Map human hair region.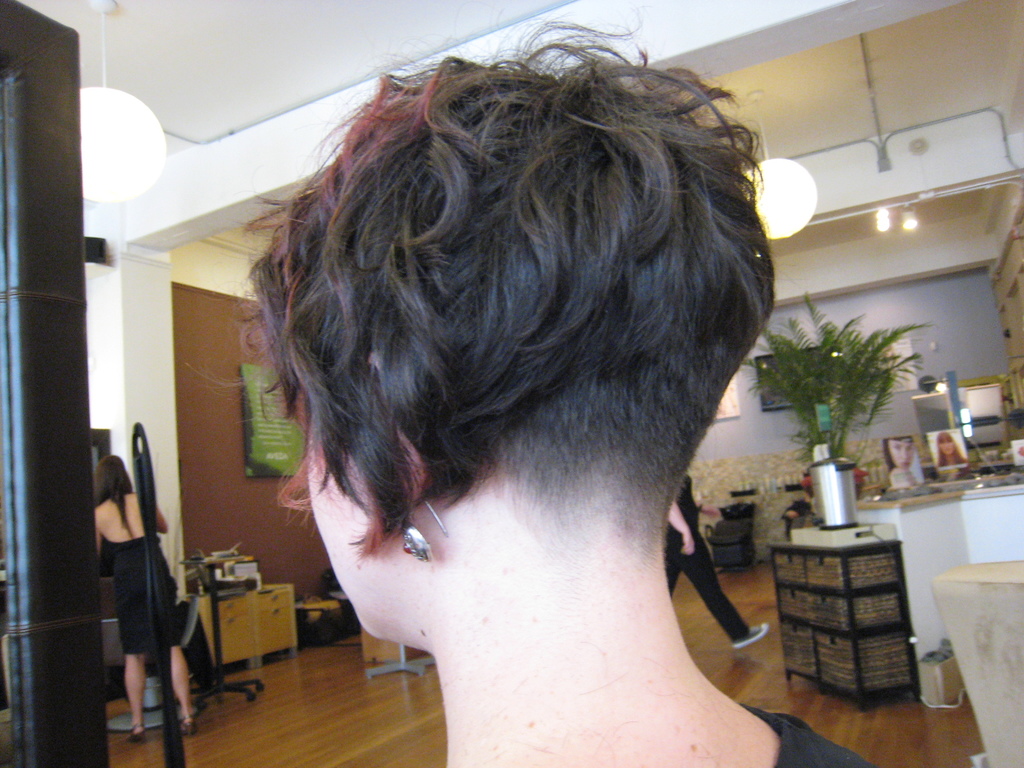
Mapped to <box>936,433,966,468</box>.
